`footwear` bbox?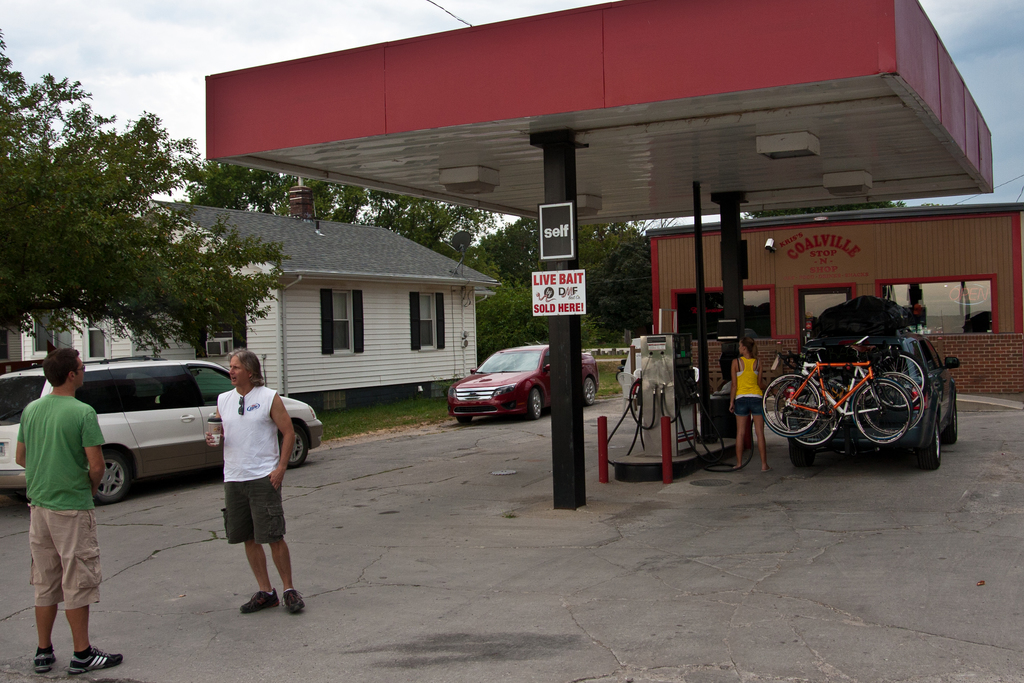
{"x1": 733, "y1": 463, "x2": 740, "y2": 473}
